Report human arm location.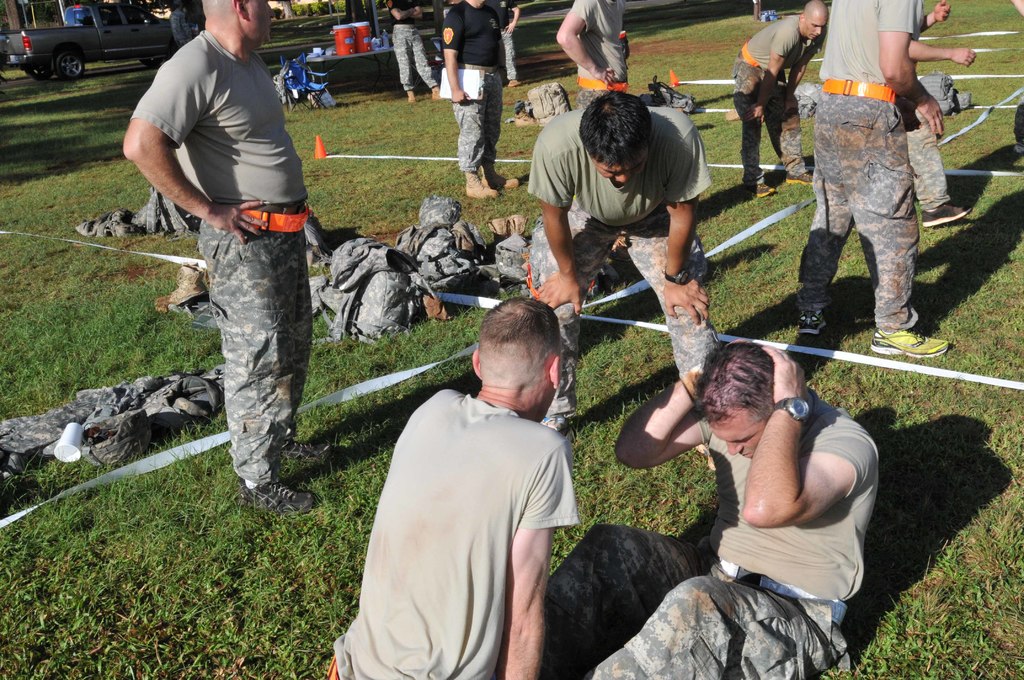
Report: [left=387, top=4, right=415, bottom=24].
